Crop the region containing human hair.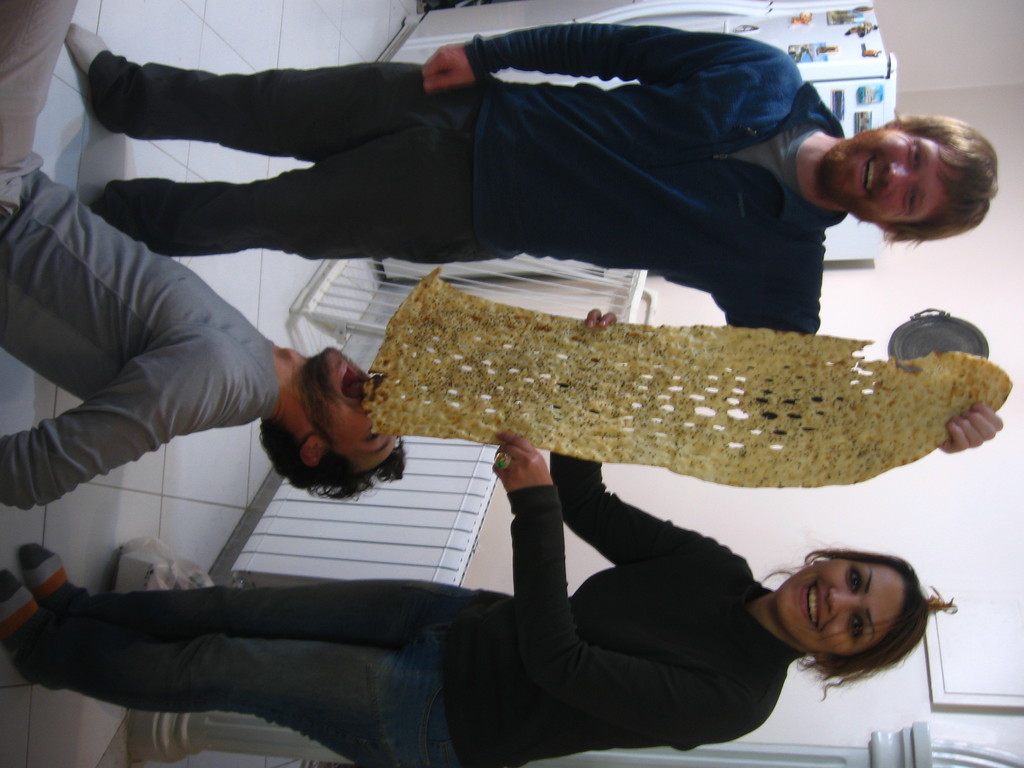
Crop region: pyautogui.locateOnScreen(260, 420, 403, 500).
